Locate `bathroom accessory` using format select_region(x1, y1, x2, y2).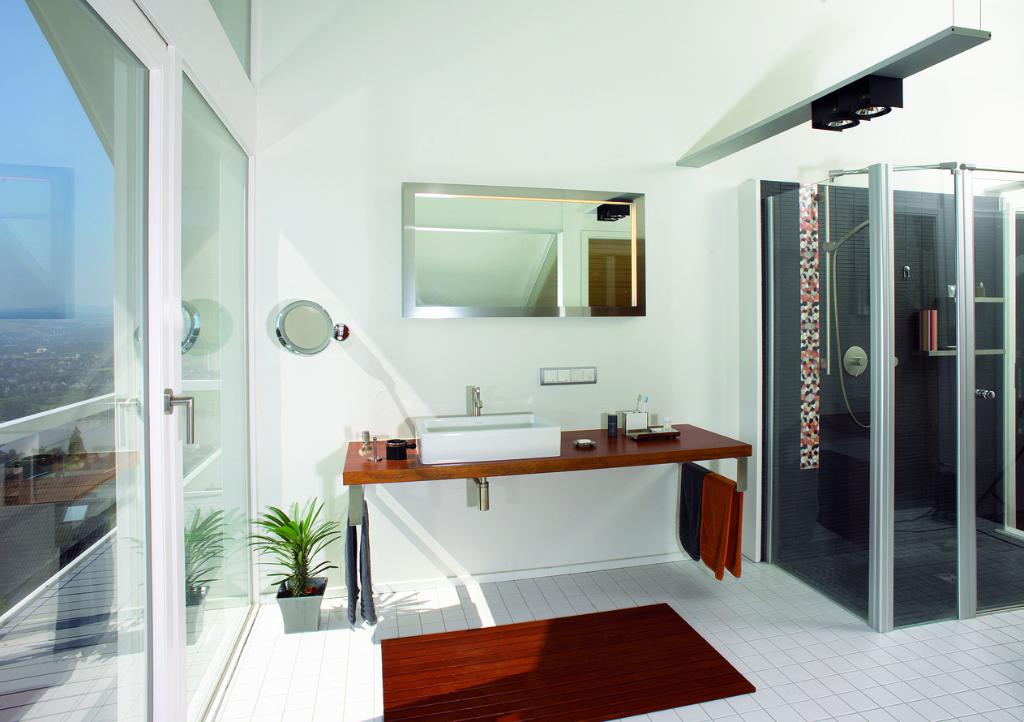
select_region(930, 347, 1005, 357).
